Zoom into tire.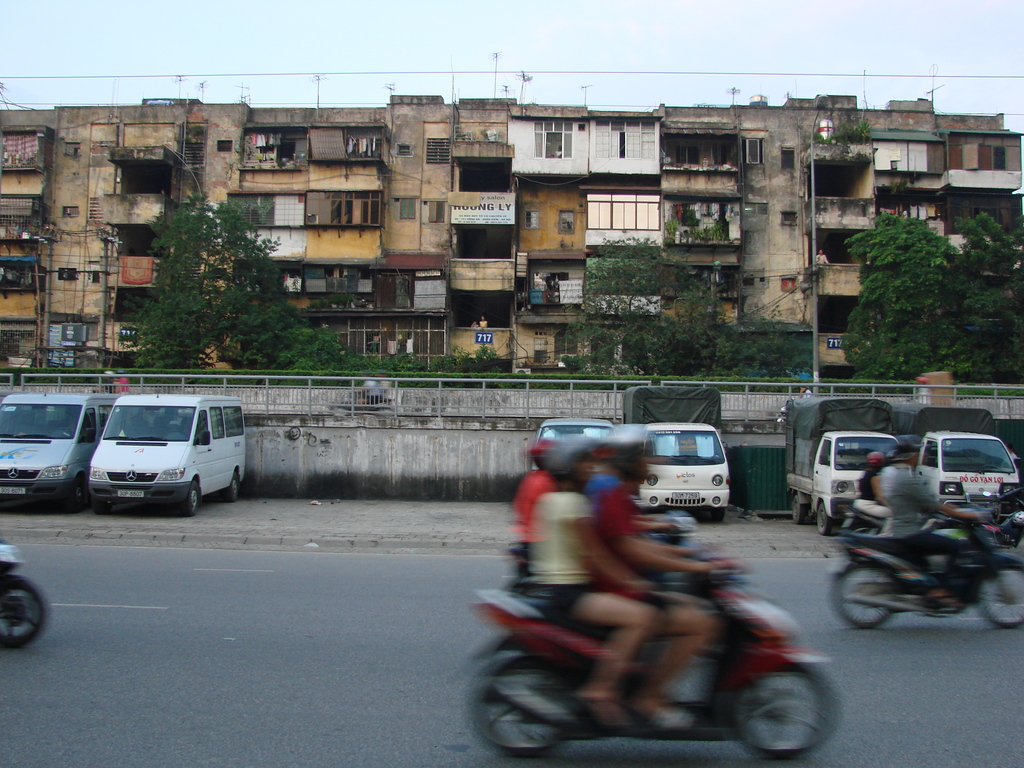
Zoom target: [left=73, top=471, right=89, bottom=516].
